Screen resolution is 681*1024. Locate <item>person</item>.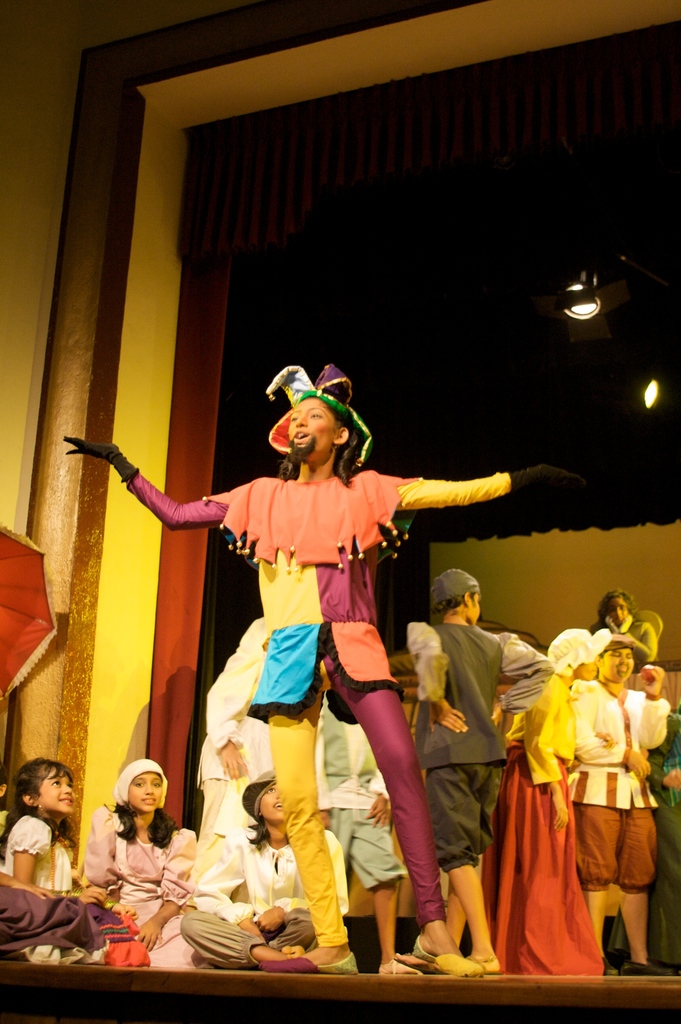
[x1=573, y1=633, x2=675, y2=972].
